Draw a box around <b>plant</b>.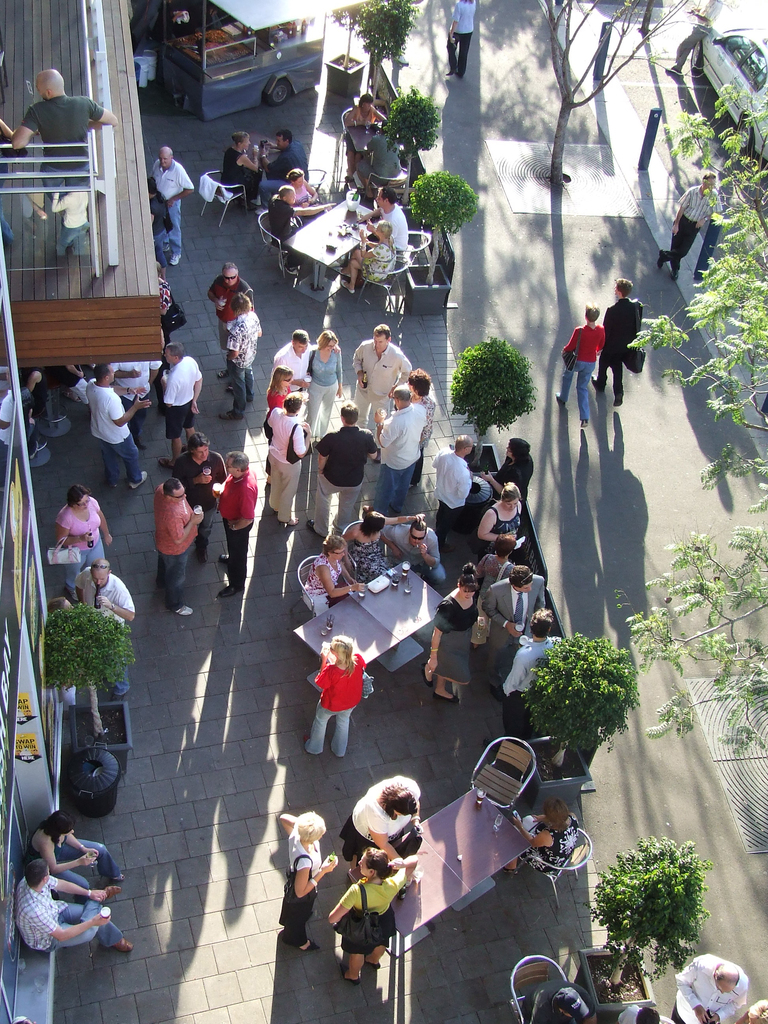
x1=387, y1=85, x2=439, y2=181.
